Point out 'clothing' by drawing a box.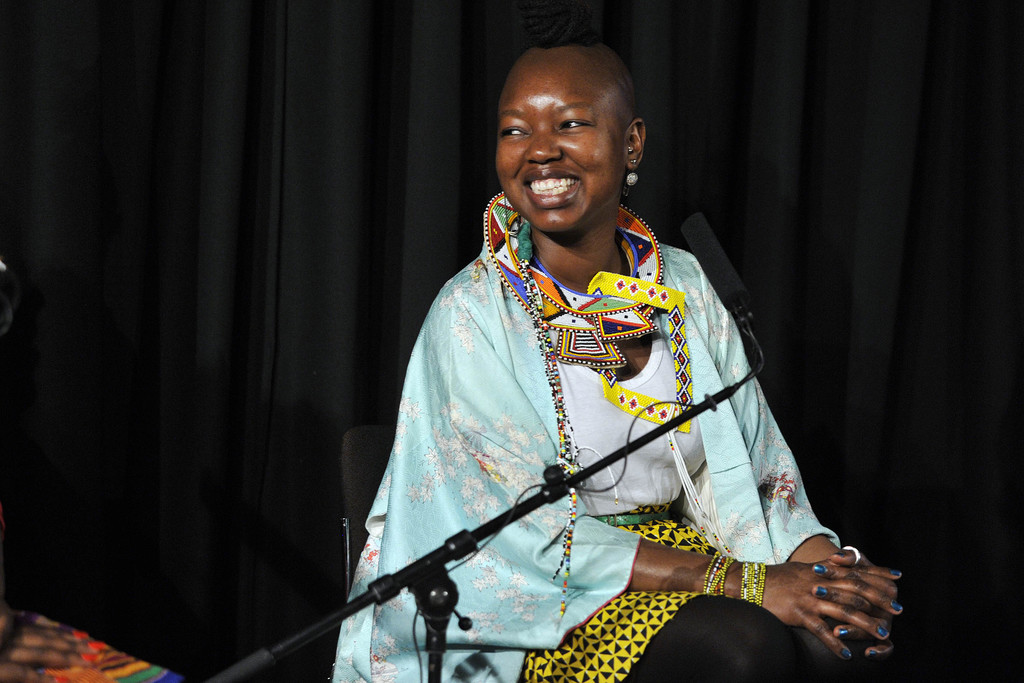
bbox(312, 119, 844, 682).
